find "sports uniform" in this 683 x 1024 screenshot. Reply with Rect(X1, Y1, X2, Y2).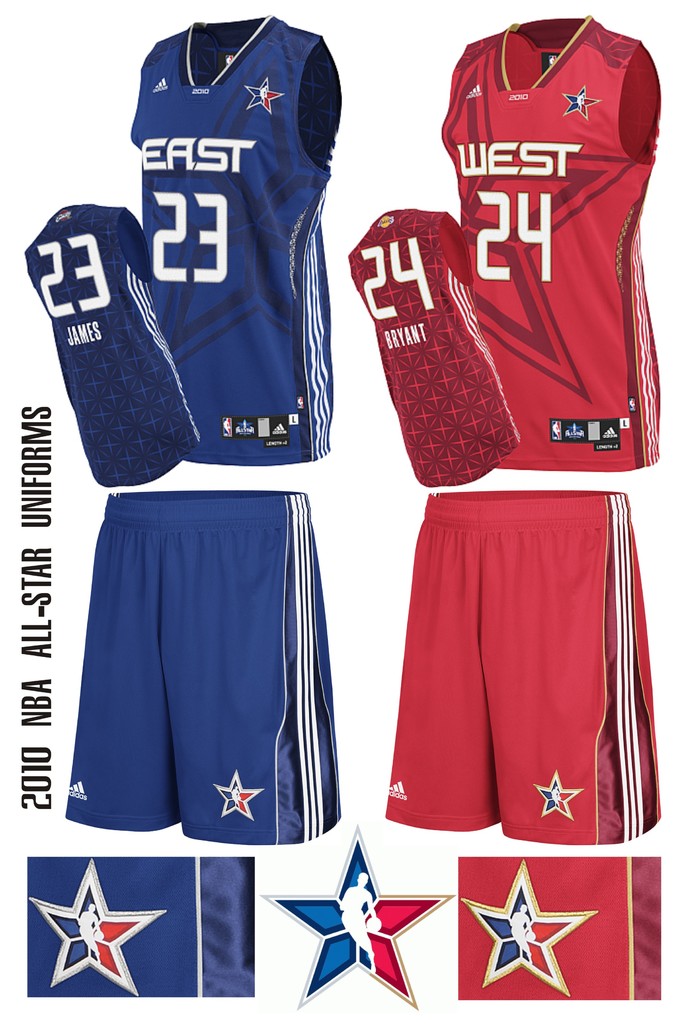
Rect(327, 205, 525, 484).
